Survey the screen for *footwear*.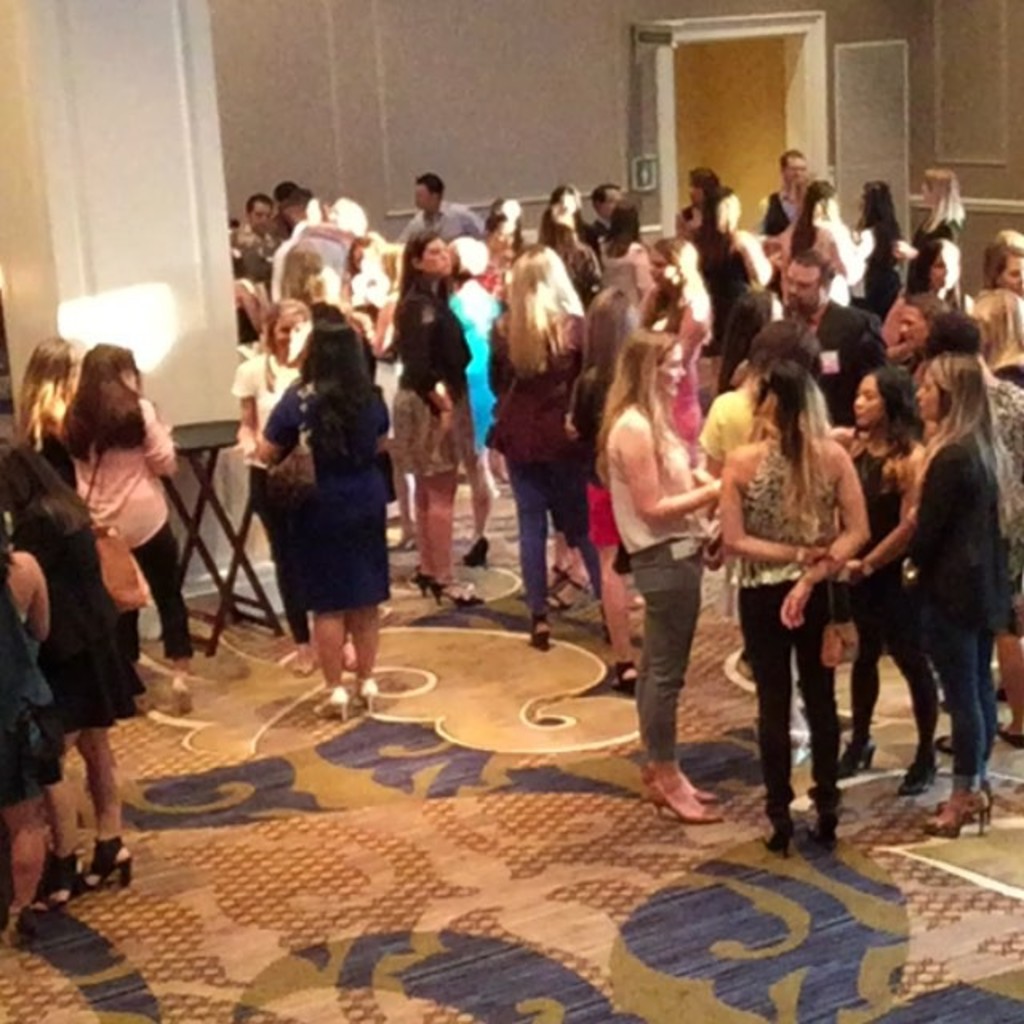
Survey found: bbox=[339, 656, 354, 672].
